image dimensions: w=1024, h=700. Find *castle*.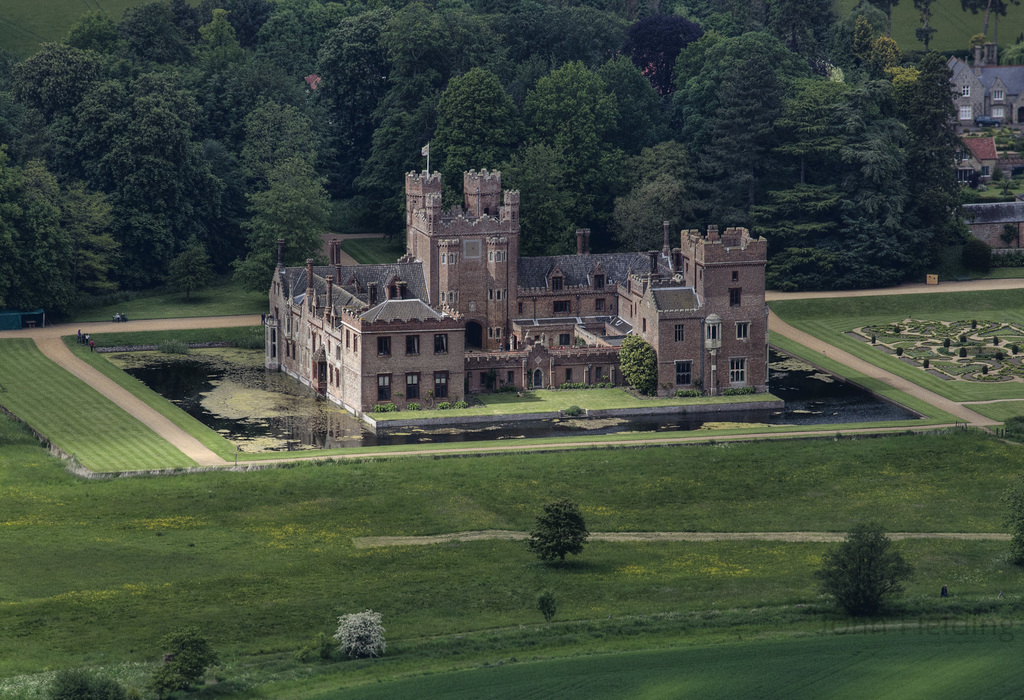
box=[914, 38, 1023, 170].
